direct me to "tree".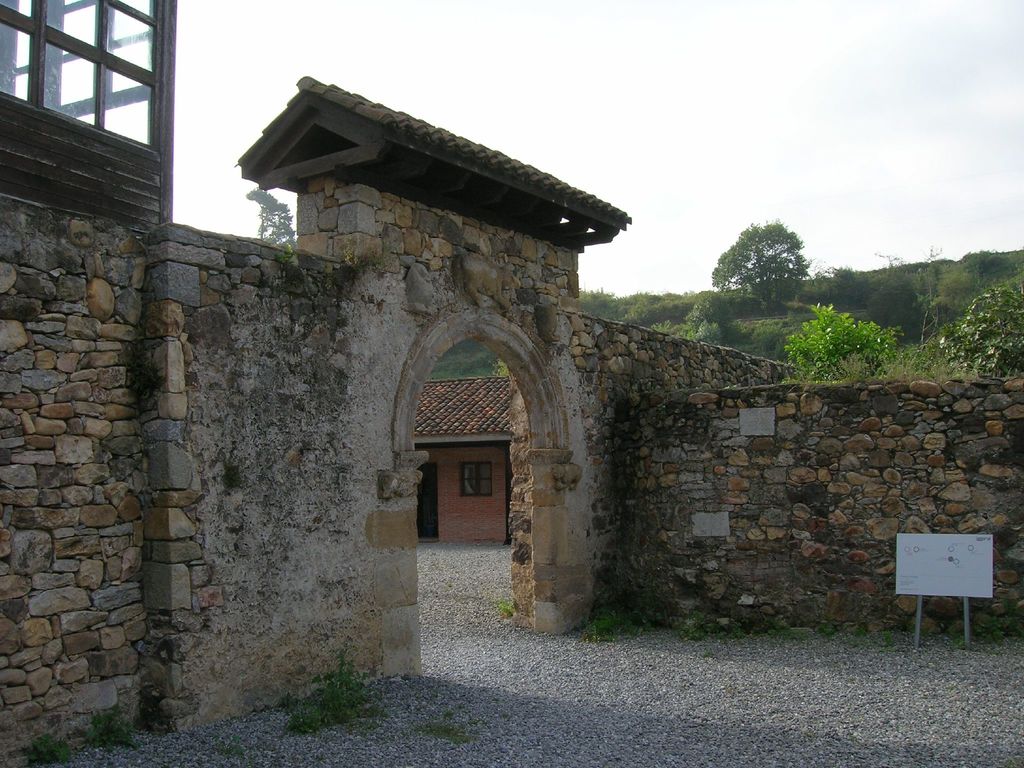
Direction: bbox=(938, 278, 1023, 387).
